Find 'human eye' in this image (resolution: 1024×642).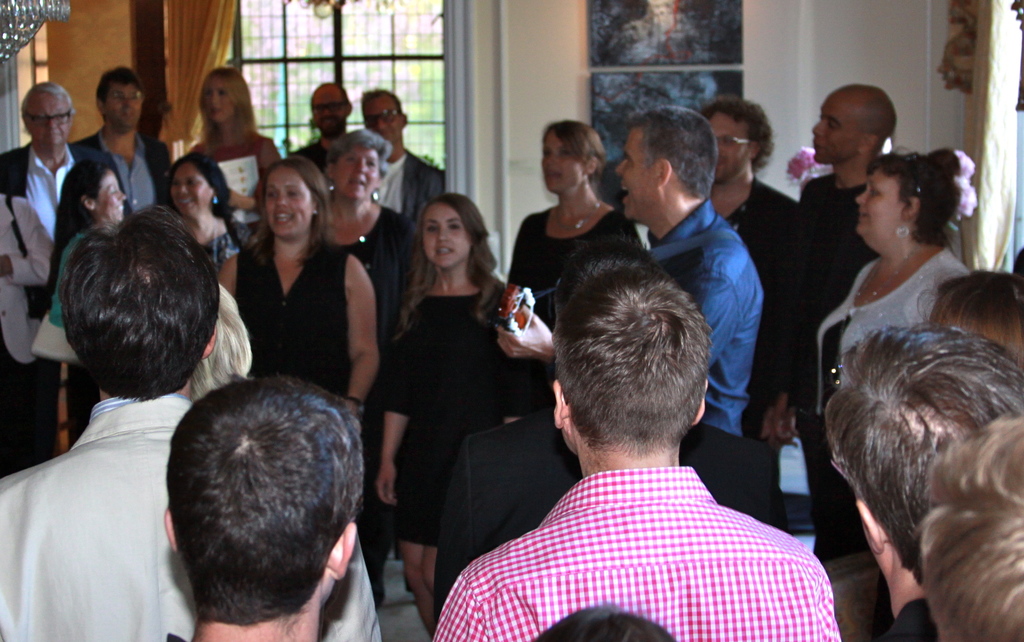
[449,223,465,234].
